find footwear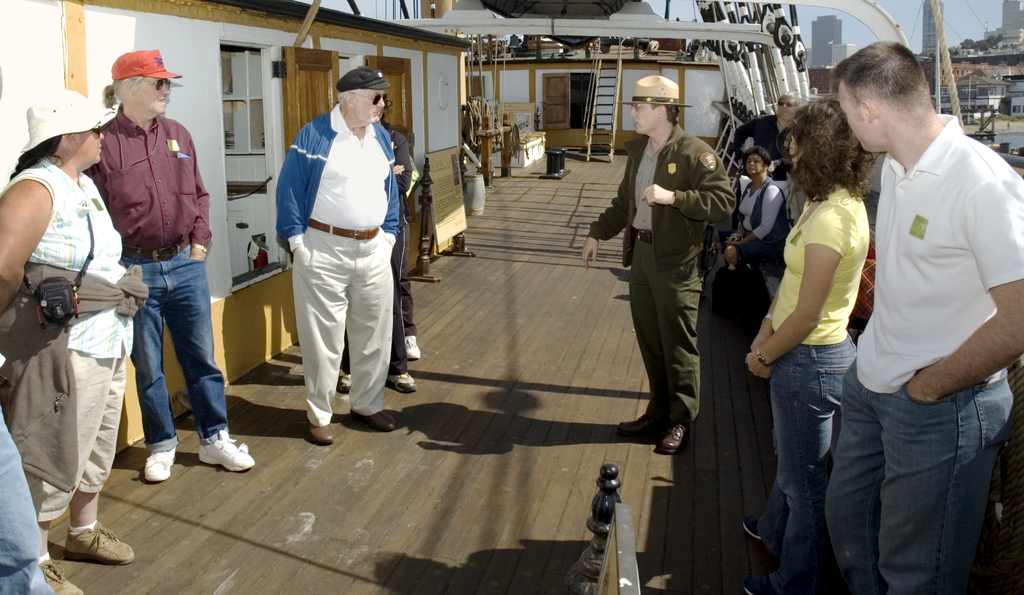
<box>306,421,330,446</box>
